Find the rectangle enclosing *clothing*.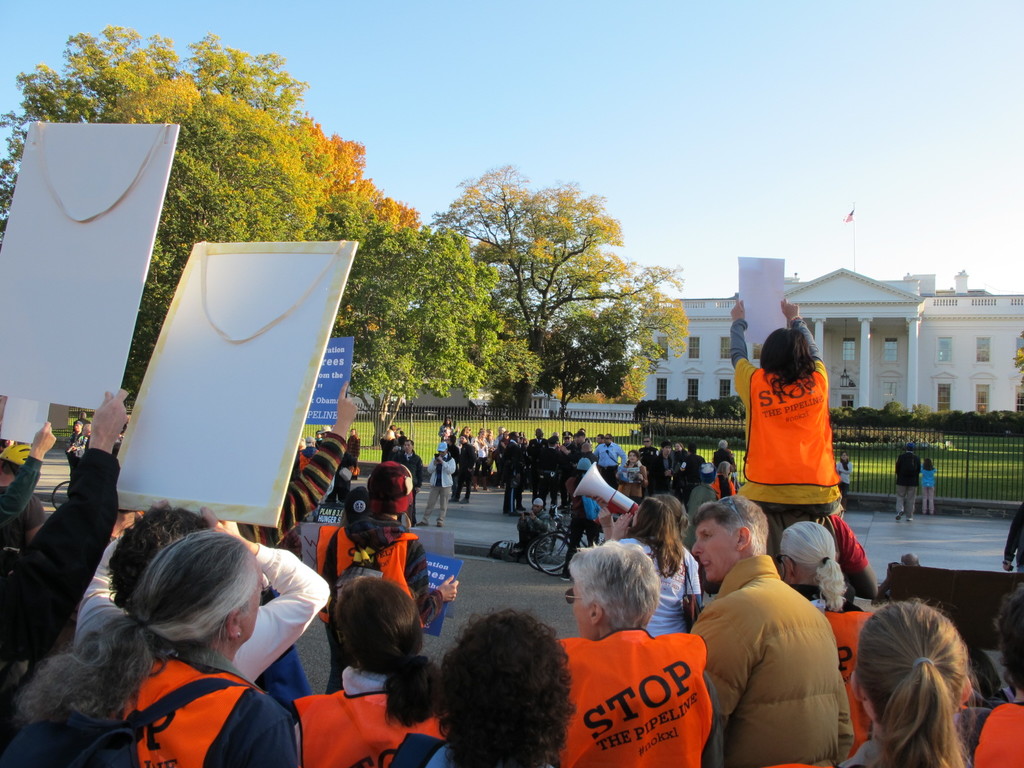
l=424, t=454, r=455, b=522.
